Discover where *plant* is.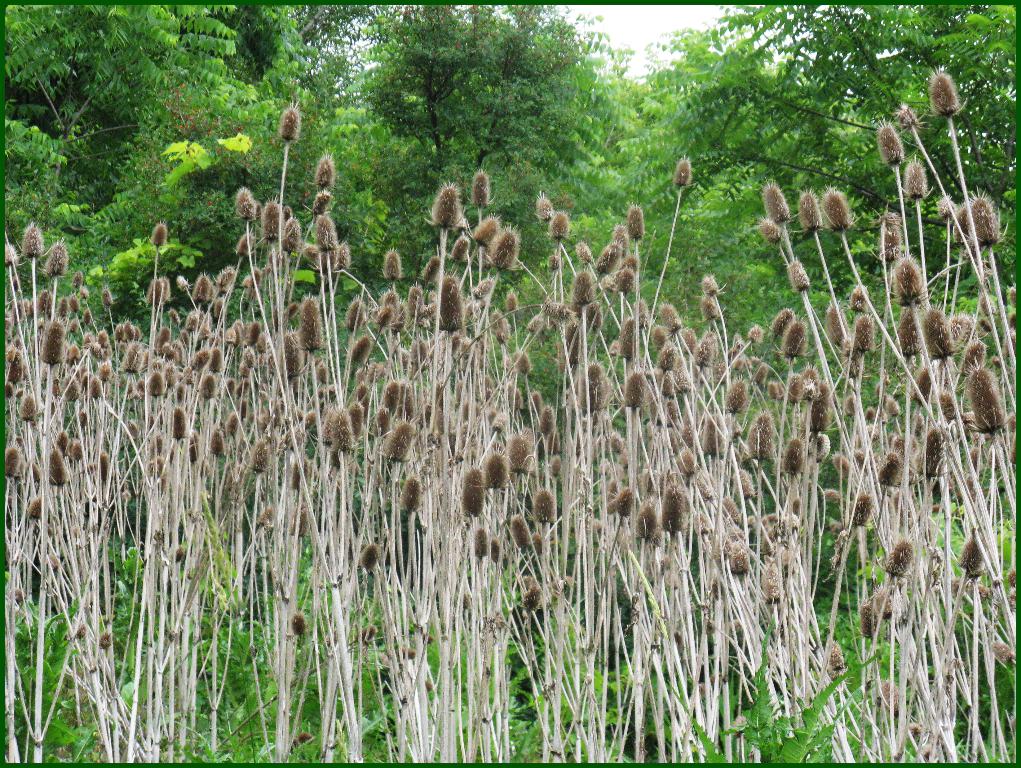
Discovered at crop(965, 186, 1020, 766).
